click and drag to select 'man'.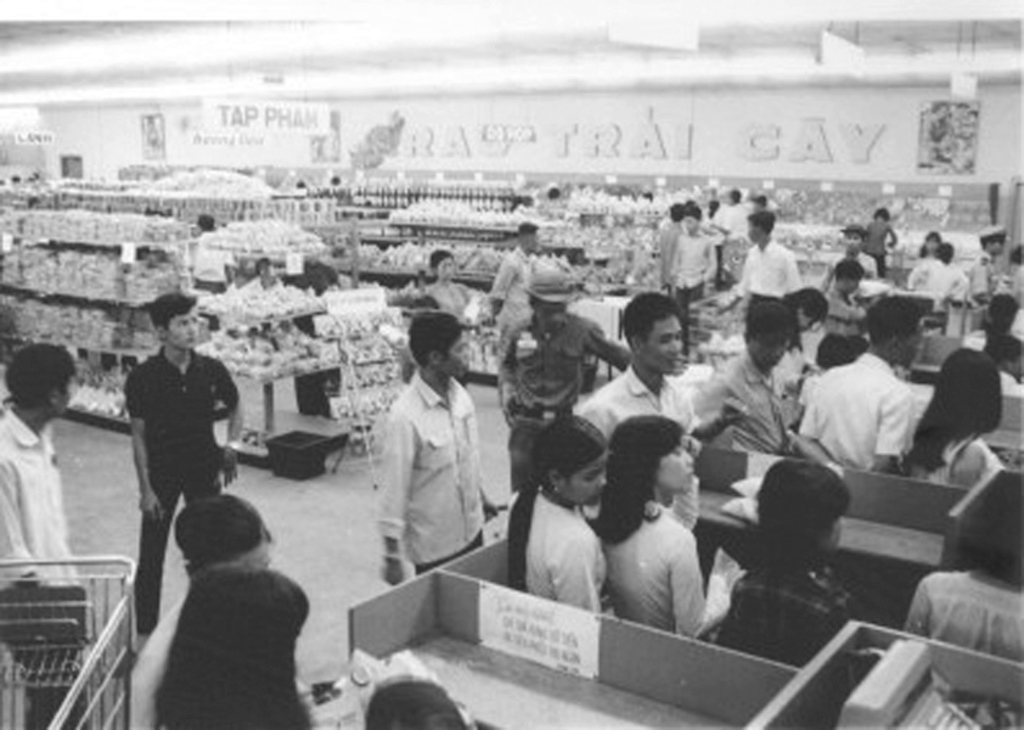
Selection: 123 493 278 729.
